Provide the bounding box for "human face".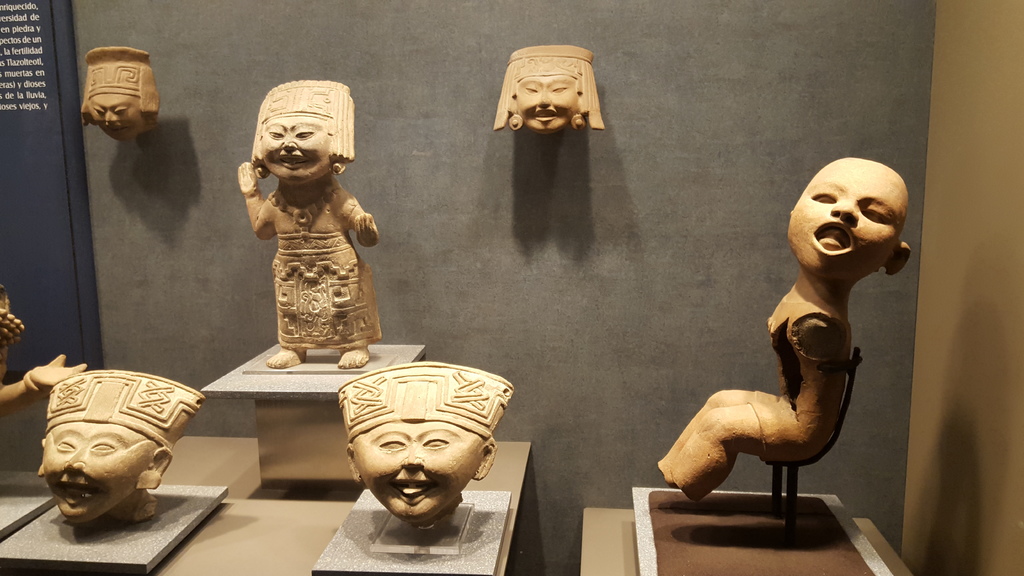
detection(787, 160, 902, 282).
